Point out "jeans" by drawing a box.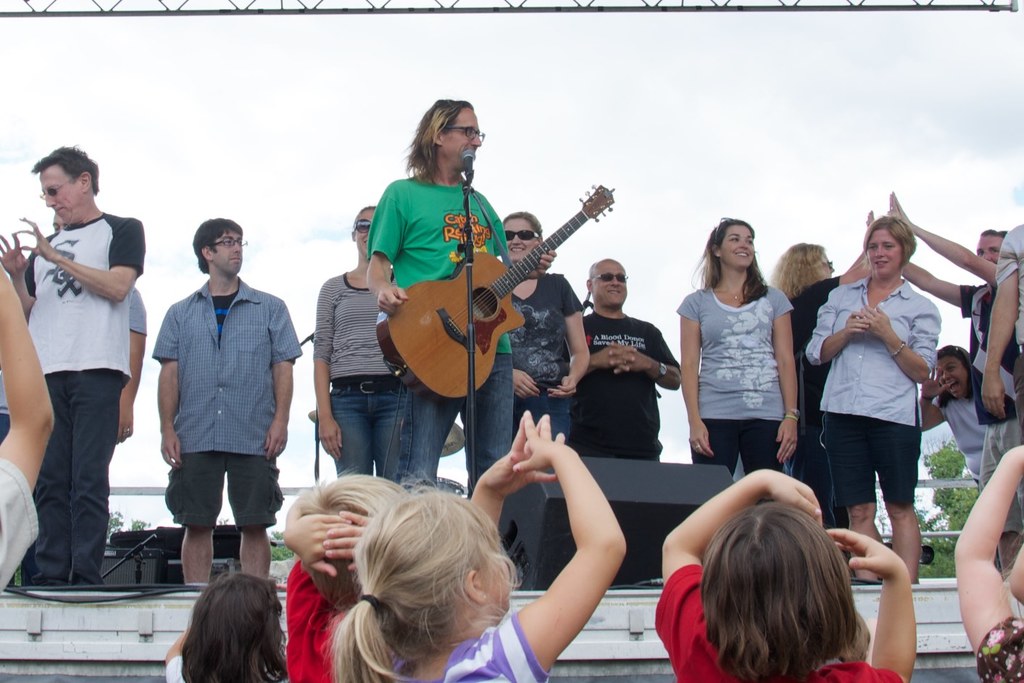
detection(515, 389, 570, 436).
